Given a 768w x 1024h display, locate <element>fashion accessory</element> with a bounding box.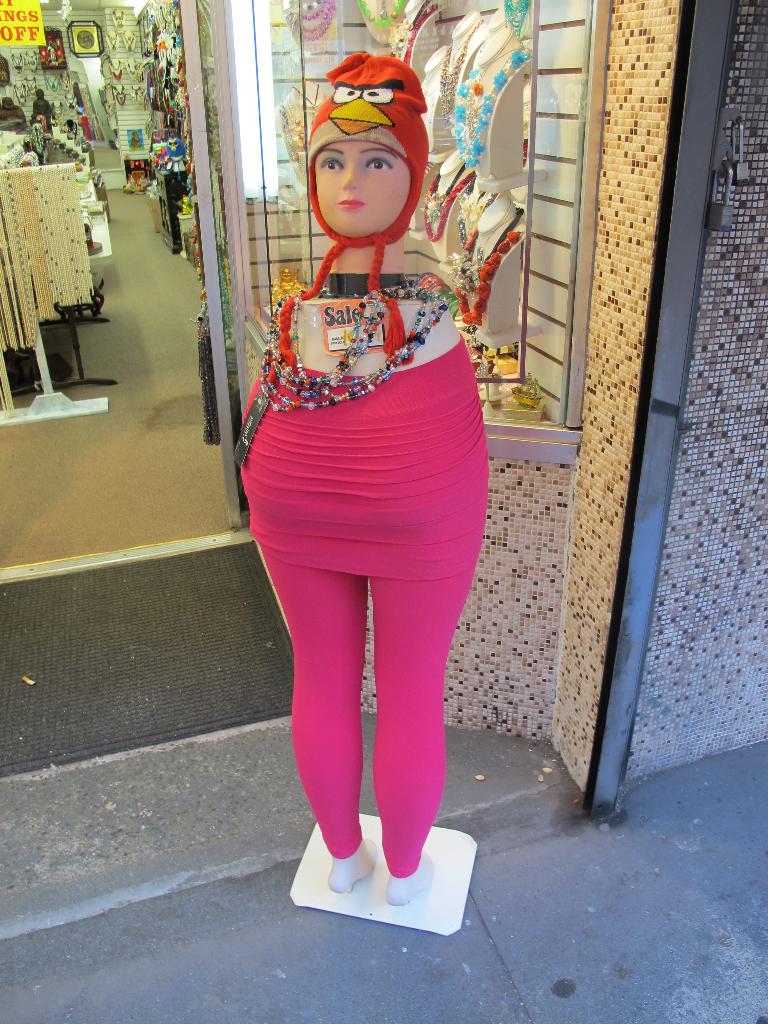
Located: bbox=(474, 36, 511, 96).
